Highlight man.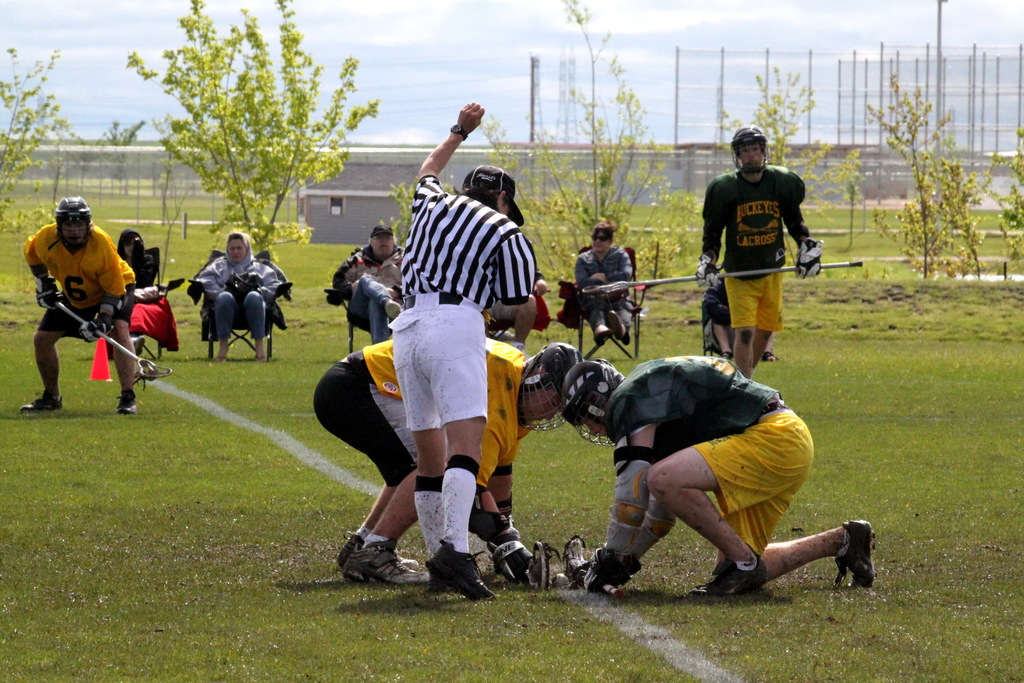
Highlighted region: {"x1": 580, "y1": 334, "x2": 860, "y2": 613}.
